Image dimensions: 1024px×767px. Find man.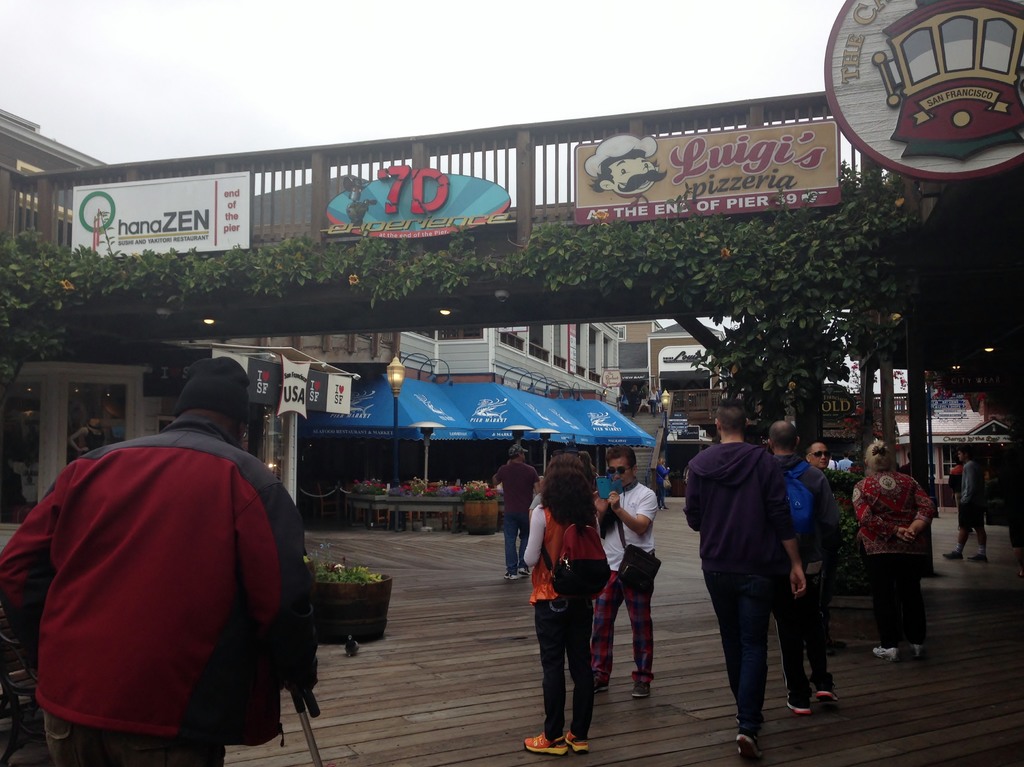
{"x1": 589, "y1": 441, "x2": 669, "y2": 705}.
